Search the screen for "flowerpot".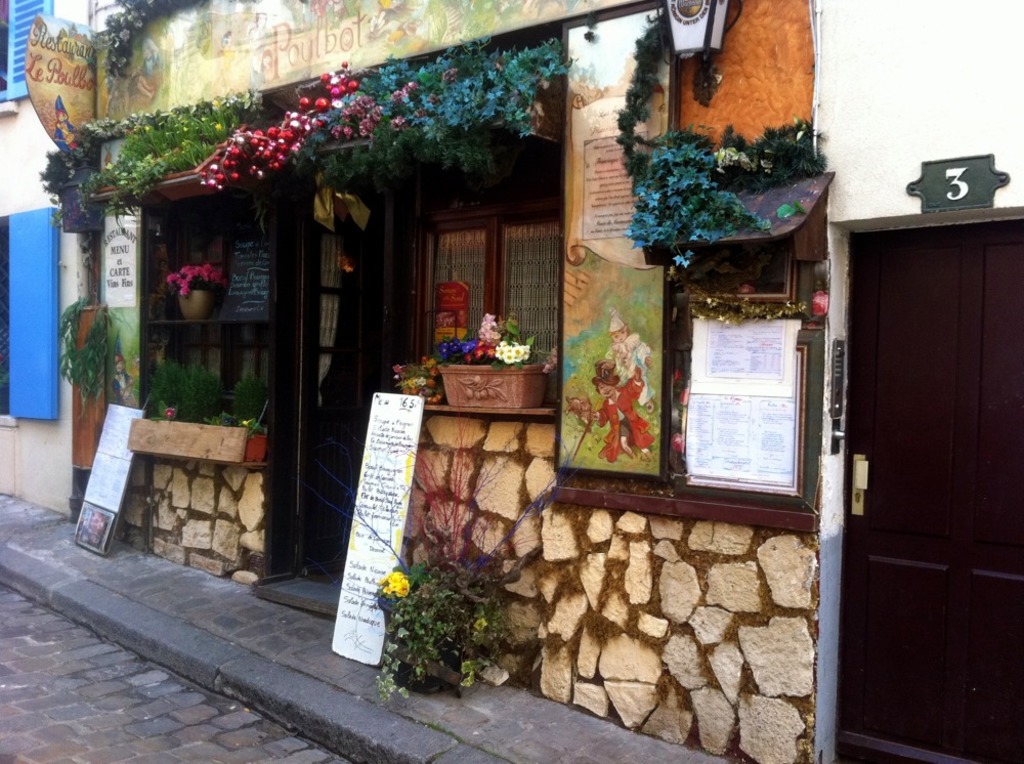
Found at select_region(441, 359, 546, 411).
